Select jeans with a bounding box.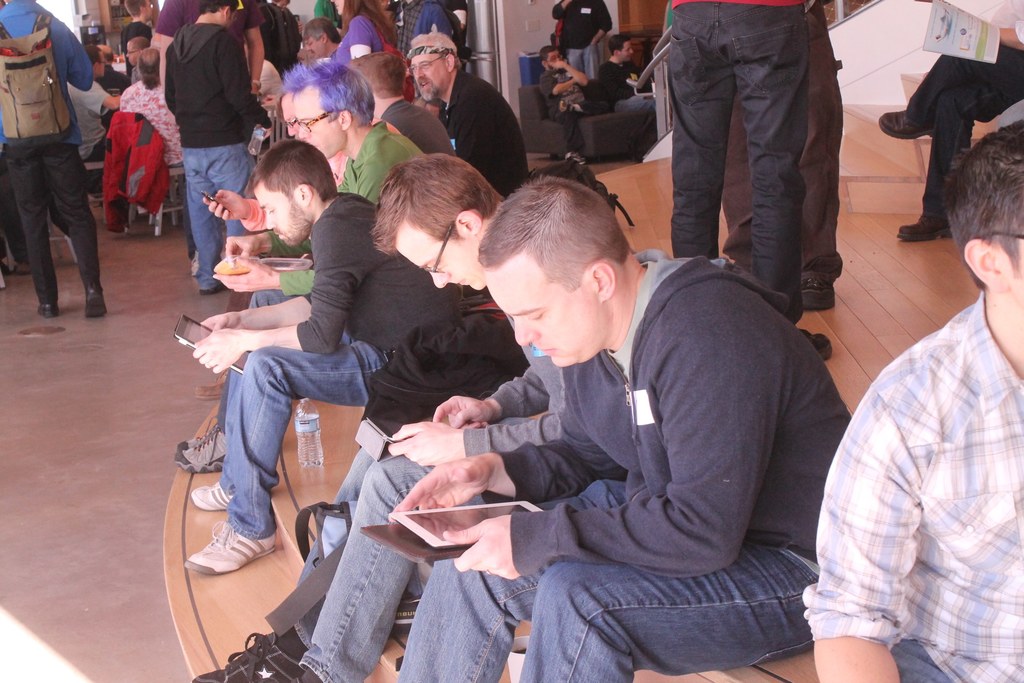
region(189, 341, 358, 545).
